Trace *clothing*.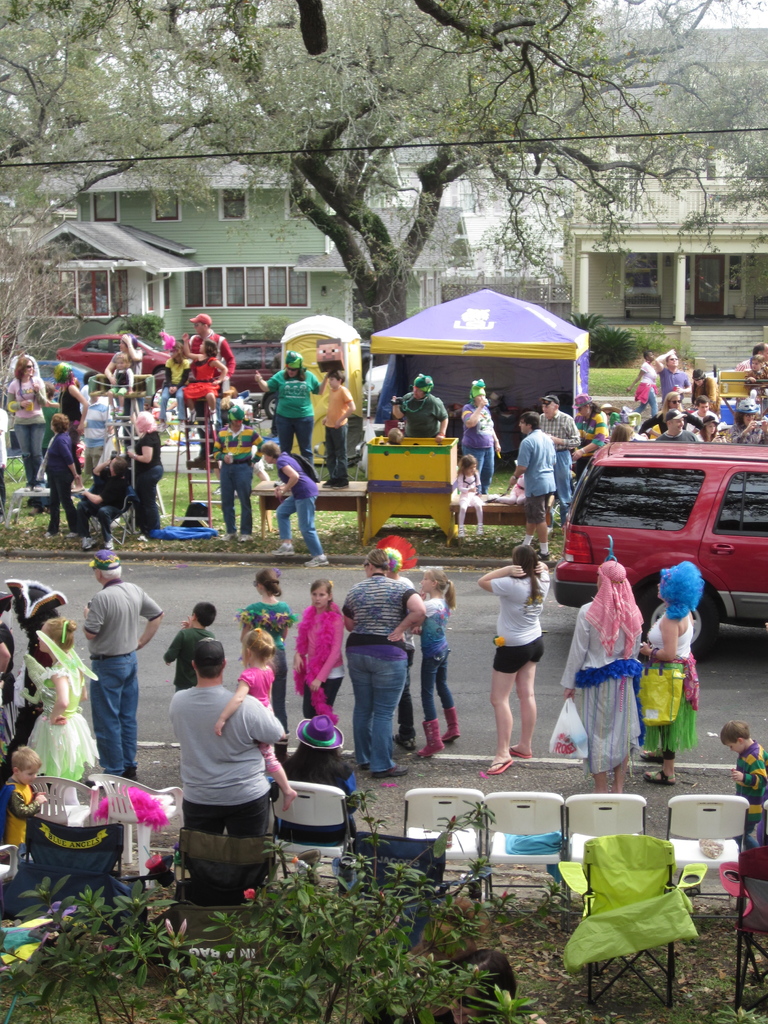
Traced to [78,468,136,548].
